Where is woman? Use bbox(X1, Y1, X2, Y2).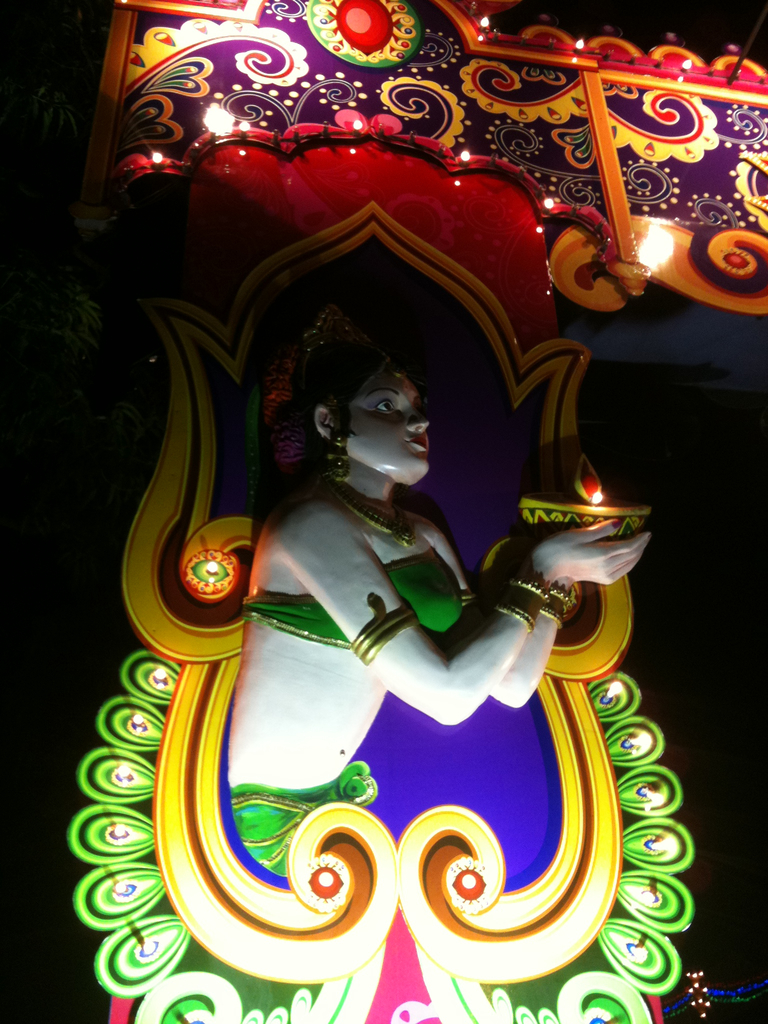
bbox(228, 342, 646, 879).
